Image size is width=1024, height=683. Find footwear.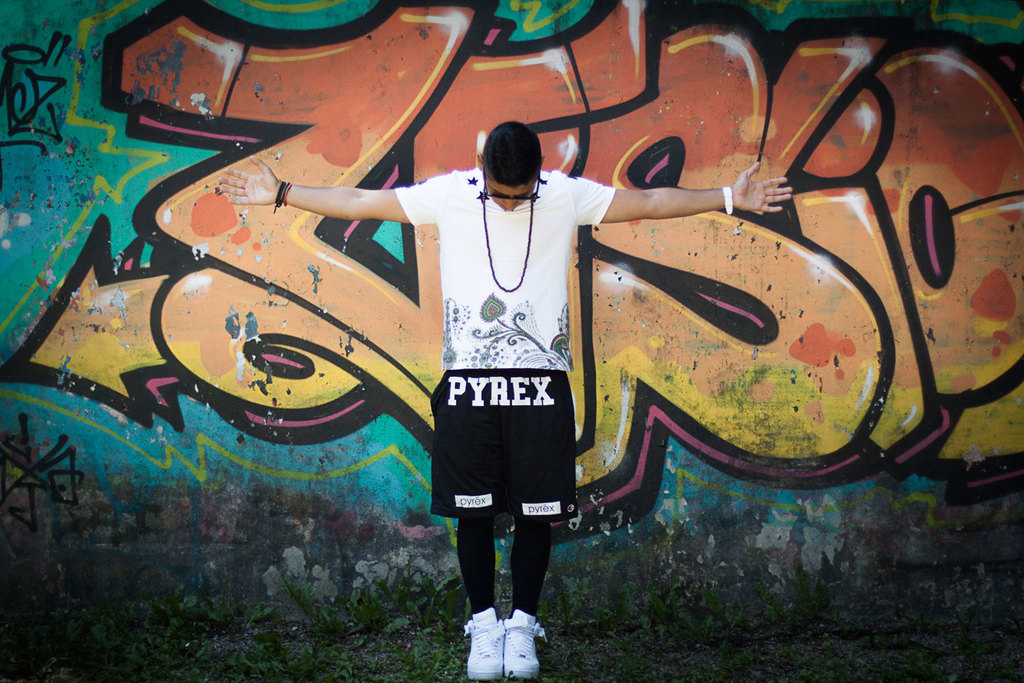
rect(501, 606, 546, 678).
